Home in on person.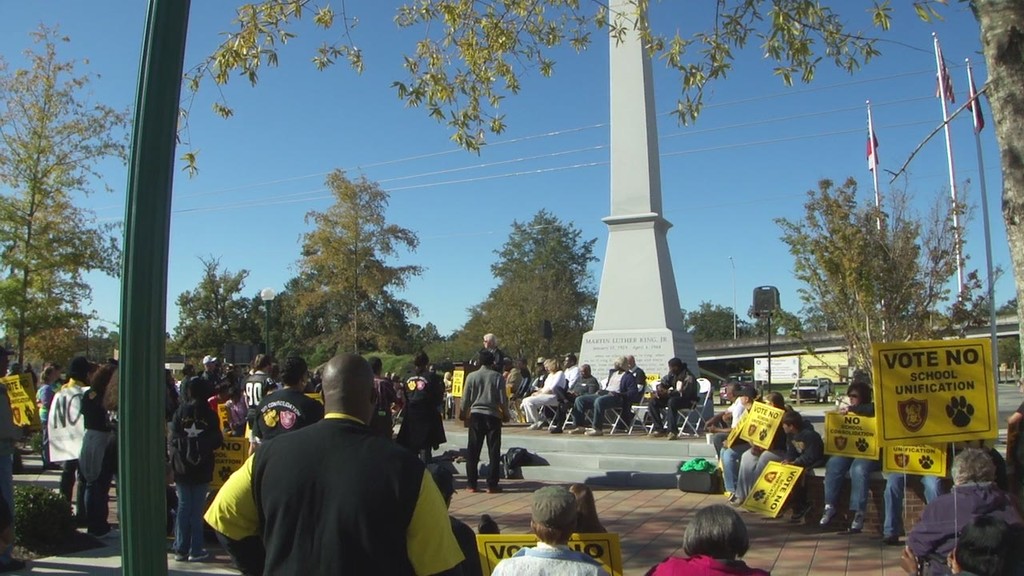
Homed in at BBox(521, 359, 571, 430).
